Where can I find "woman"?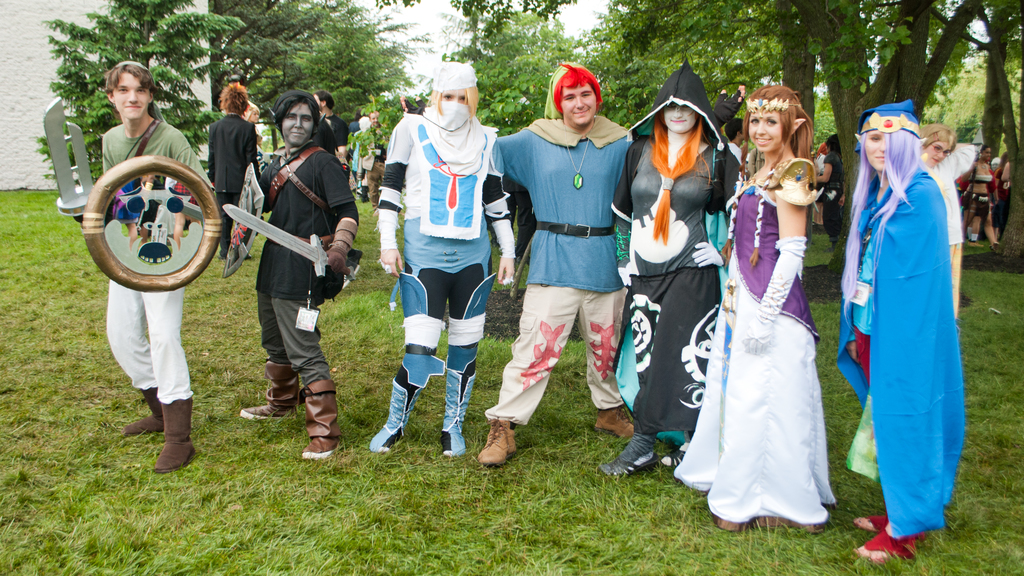
You can find it at [990, 158, 1012, 245].
